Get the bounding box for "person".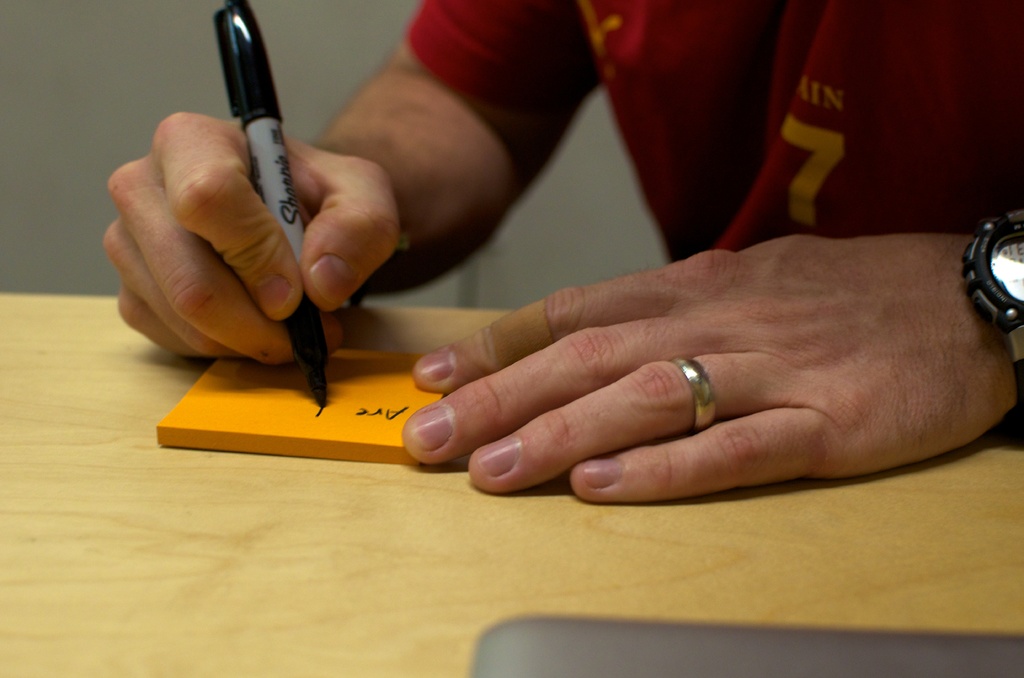
left=104, top=0, right=1023, bottom=501.
